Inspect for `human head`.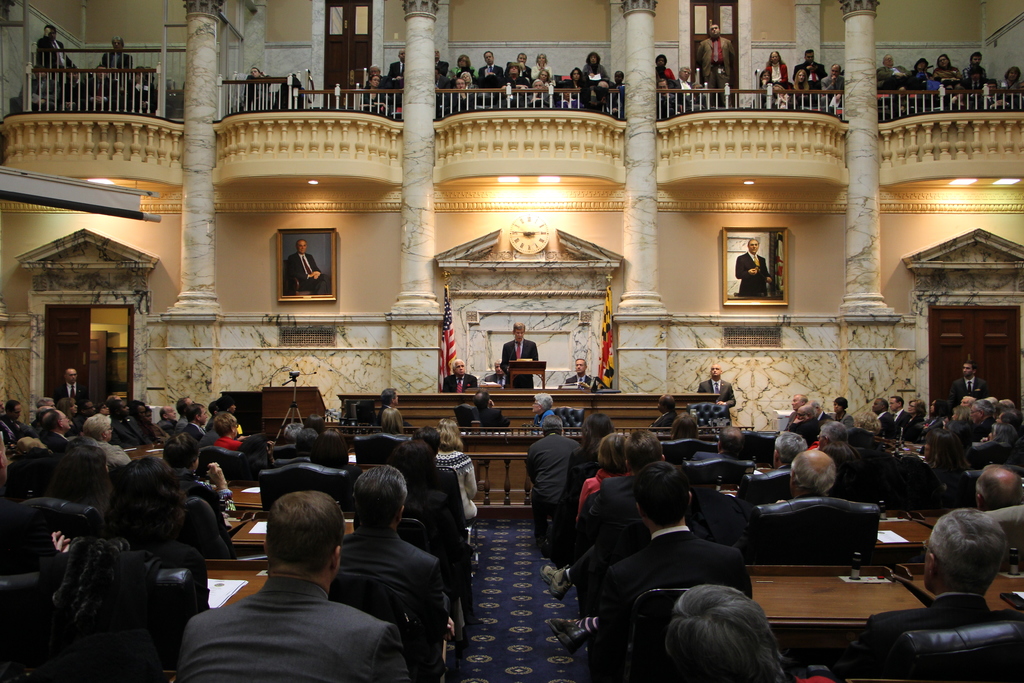
Inspection: 658:395:676:411.
